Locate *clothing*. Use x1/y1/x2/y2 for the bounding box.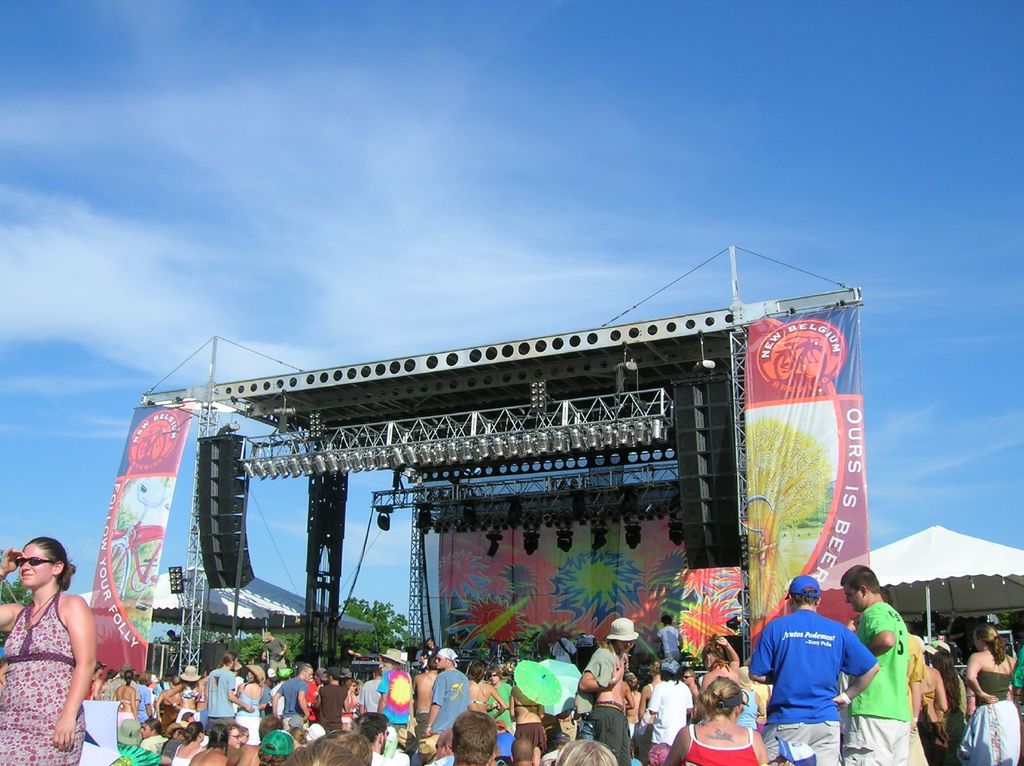
0/590/84/765.
